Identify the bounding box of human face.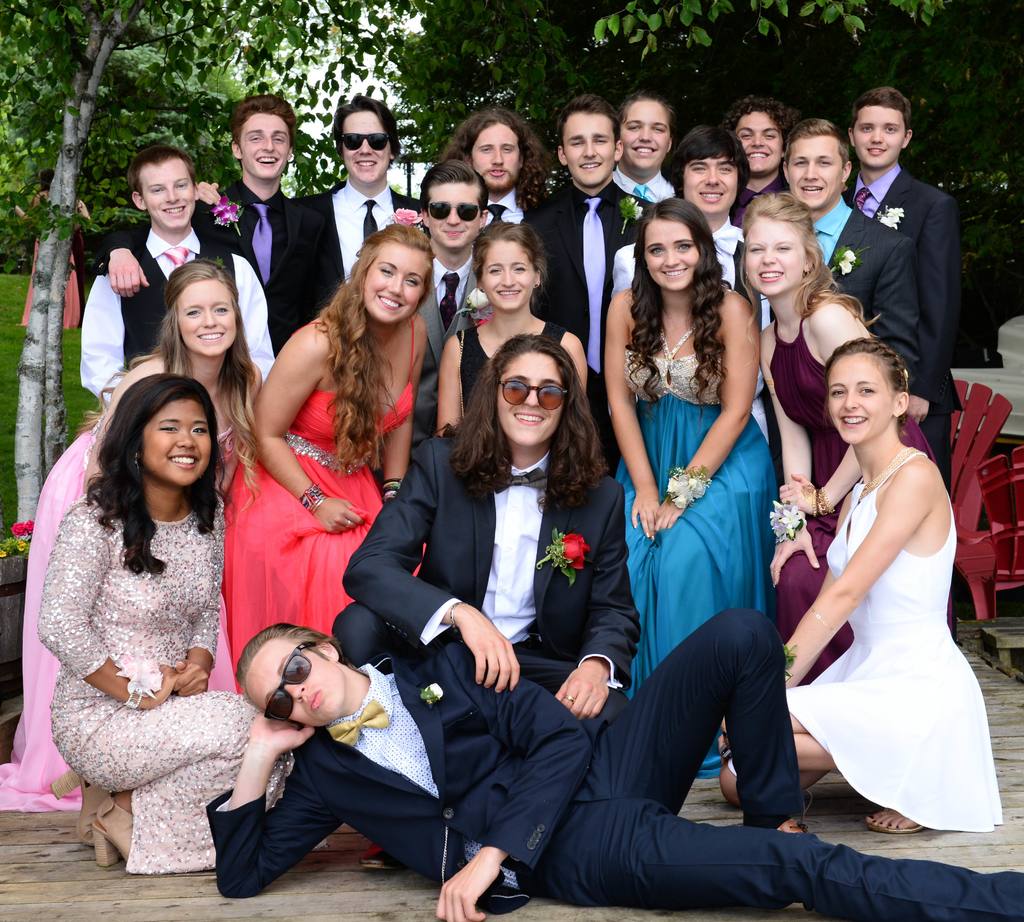
480 239 529 314.
